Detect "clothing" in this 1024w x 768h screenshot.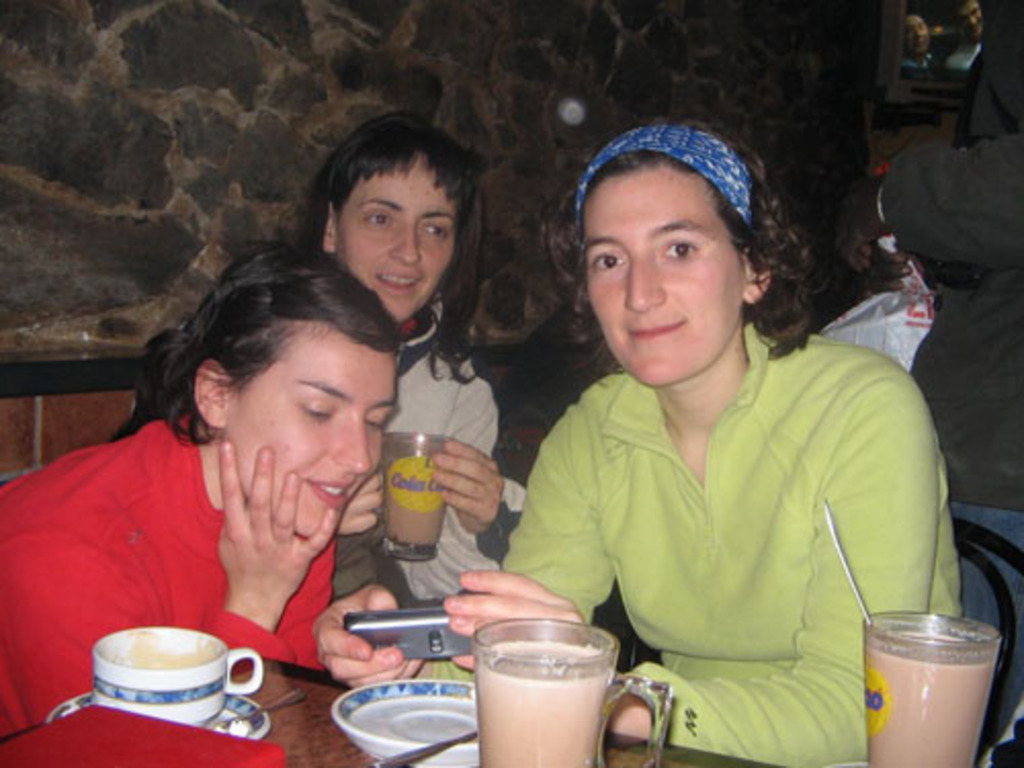
Detection: (left=872, top=0, right=1022, bottom=760).
